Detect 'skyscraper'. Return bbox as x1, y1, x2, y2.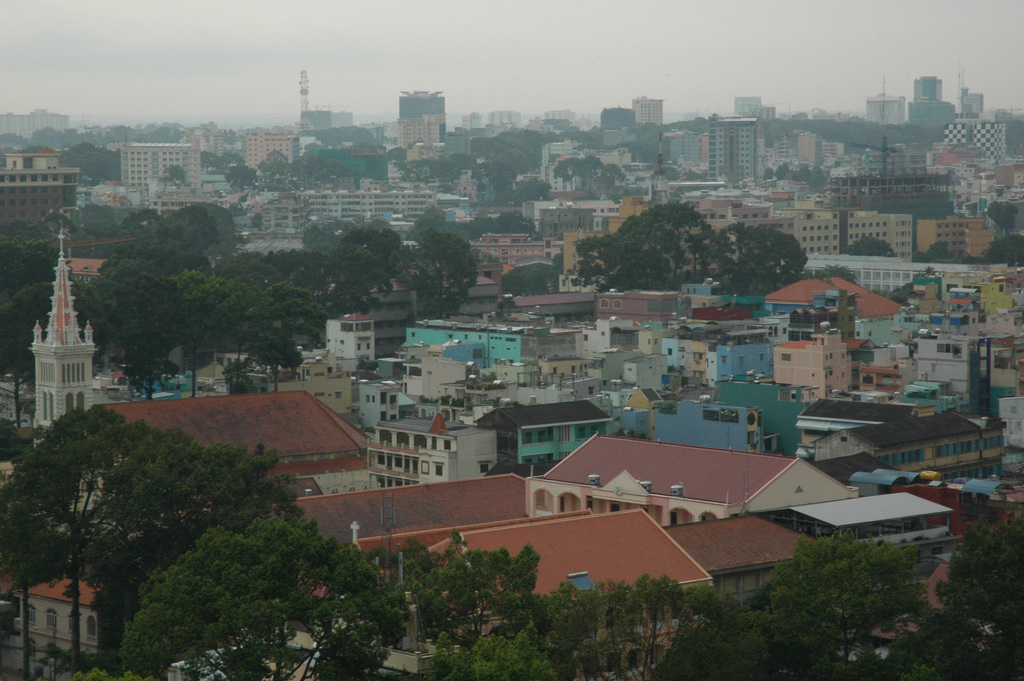
90, 131, 196, 207.
